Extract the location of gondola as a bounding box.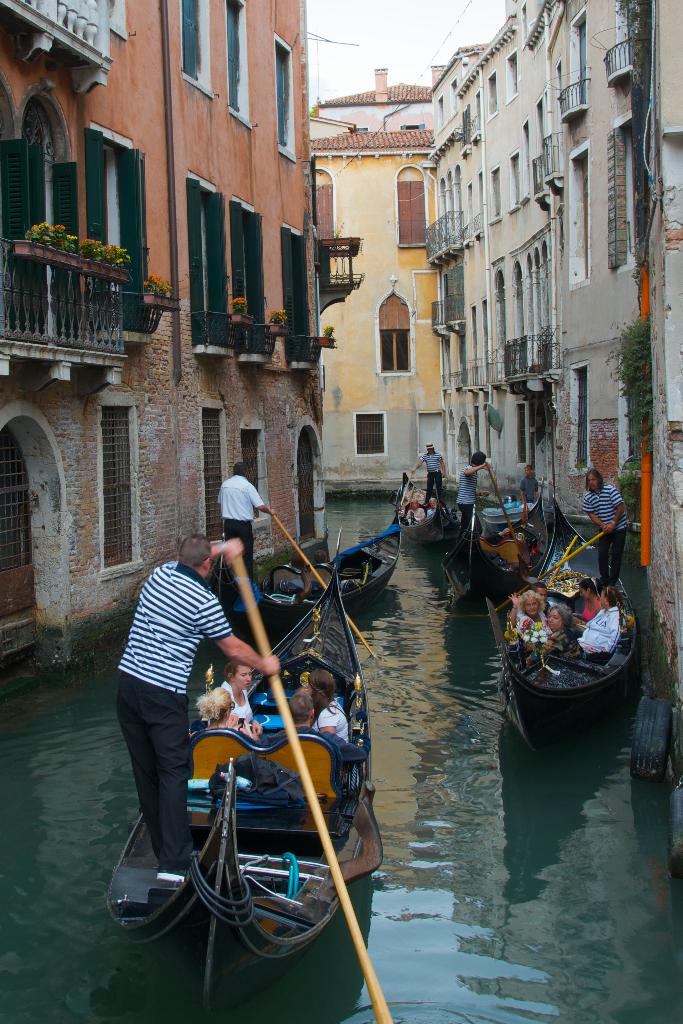
bbox=[229, 502, 400, 628].
